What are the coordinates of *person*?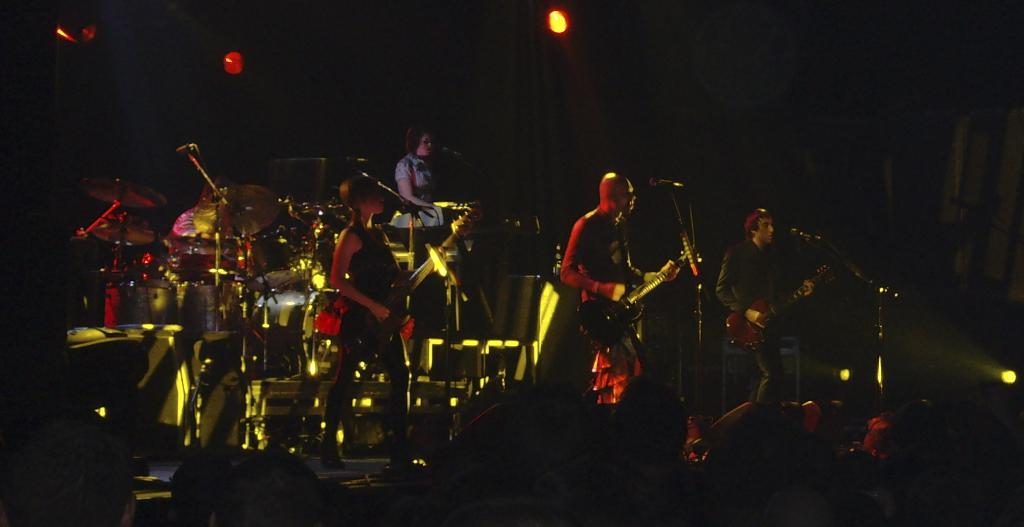
(left=311, top=174, right=421, bottom=461).
